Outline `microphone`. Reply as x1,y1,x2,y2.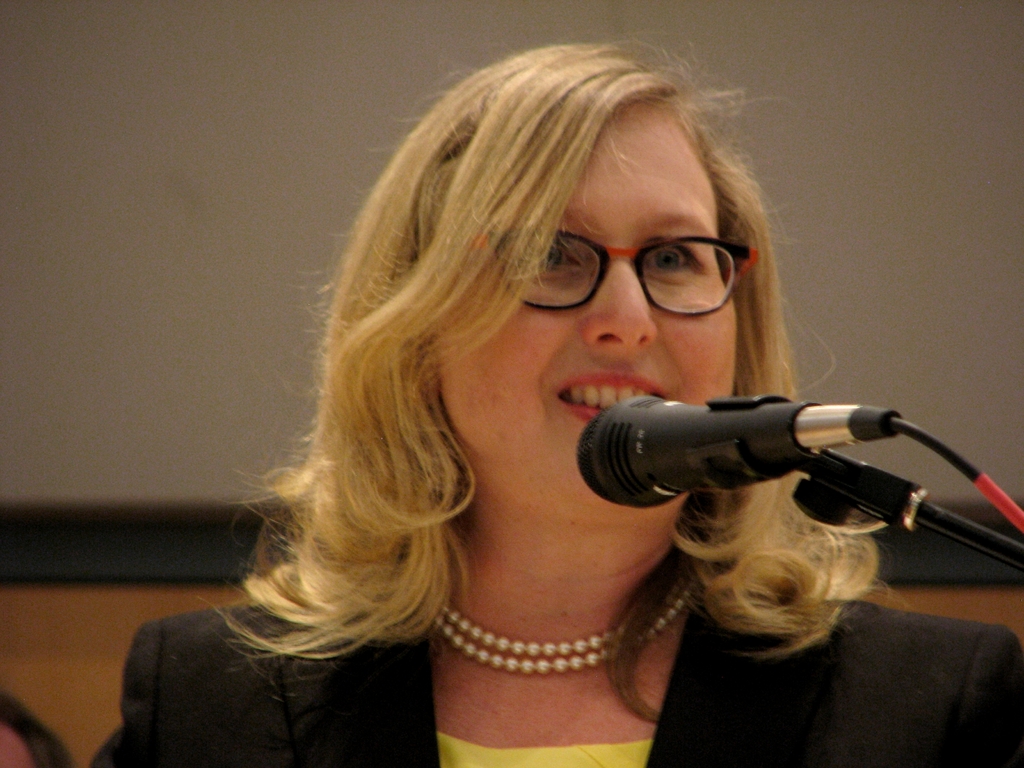
568,394,959,540.
